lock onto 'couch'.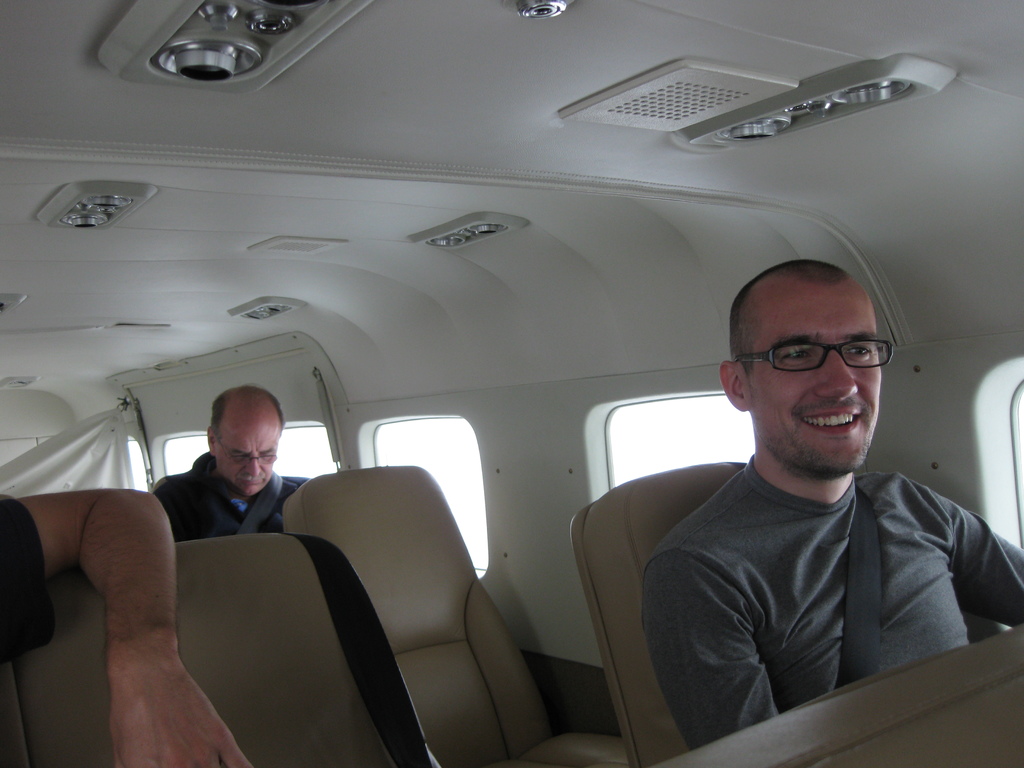
Locked: [641, 621, 1023, 767].
